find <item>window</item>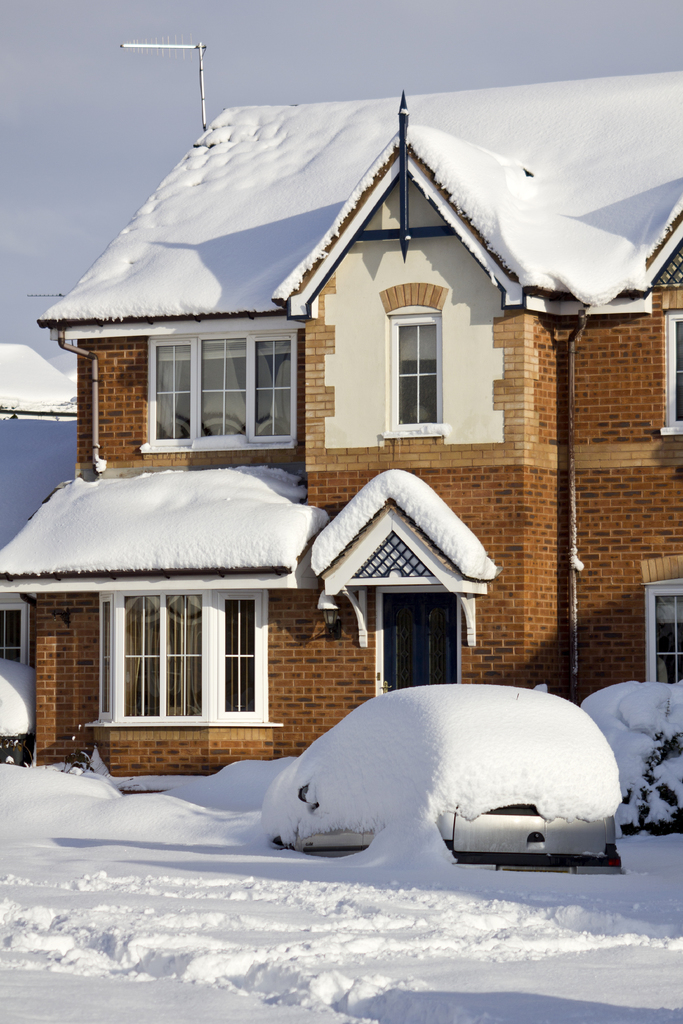
left=87, top=586, right=273, bottom=726
